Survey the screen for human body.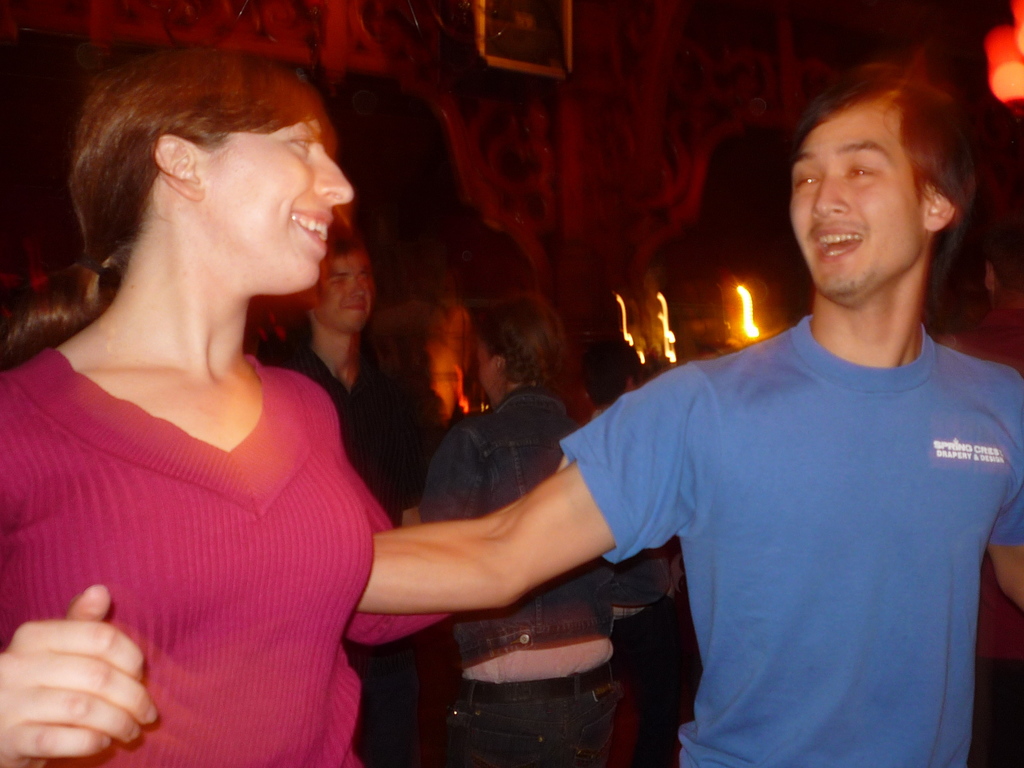
Survey found: bbox=[93, 90, 660, 727].
